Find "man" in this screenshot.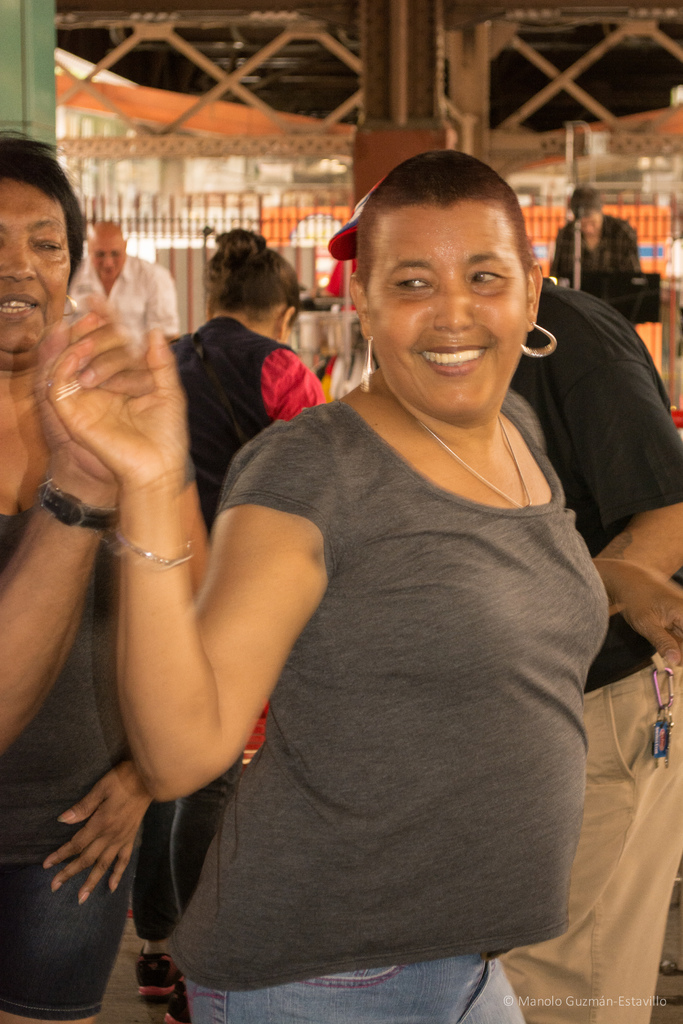
The bounding box for "man" is 60 213 183 370.
